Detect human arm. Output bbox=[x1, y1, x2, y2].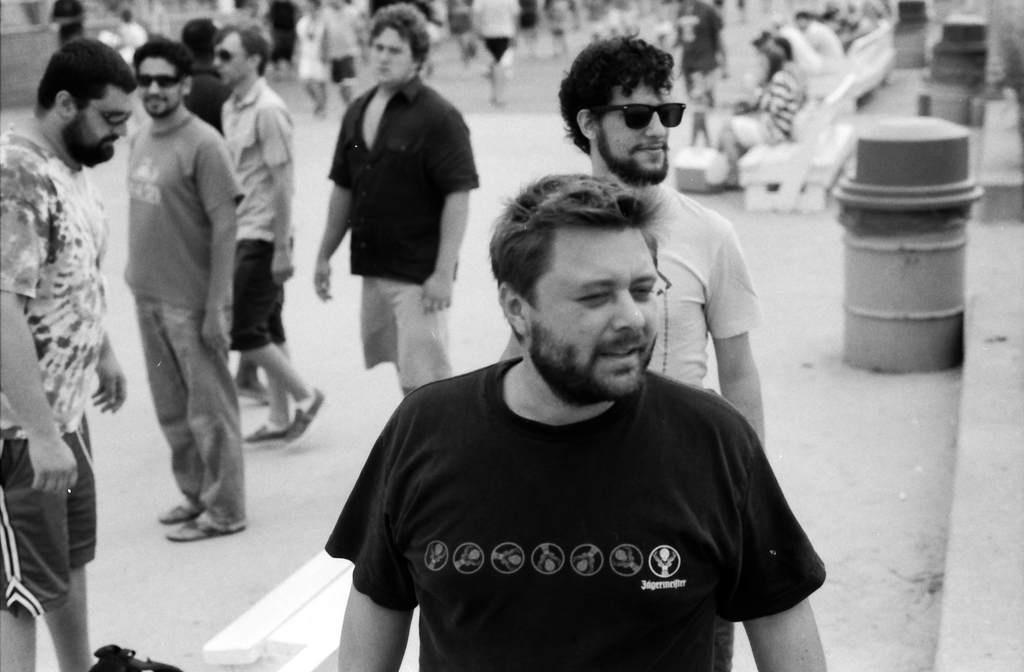
bbox=[197, 126, 257, 370].
